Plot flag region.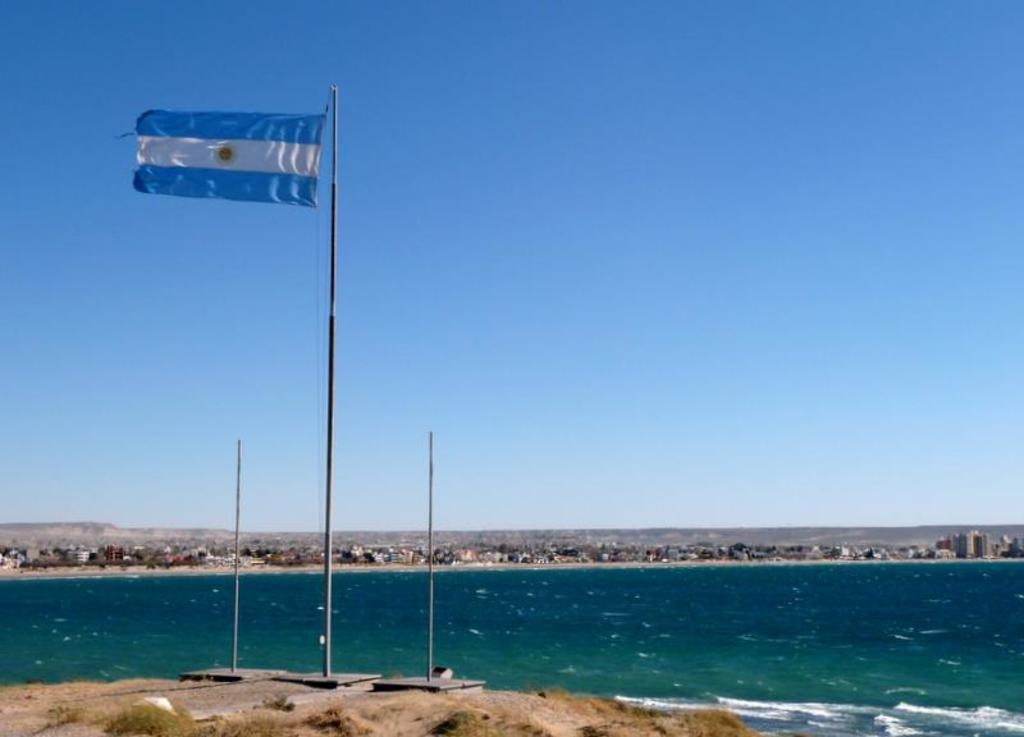
Plotted at rect(118, 107, 320, 212).
